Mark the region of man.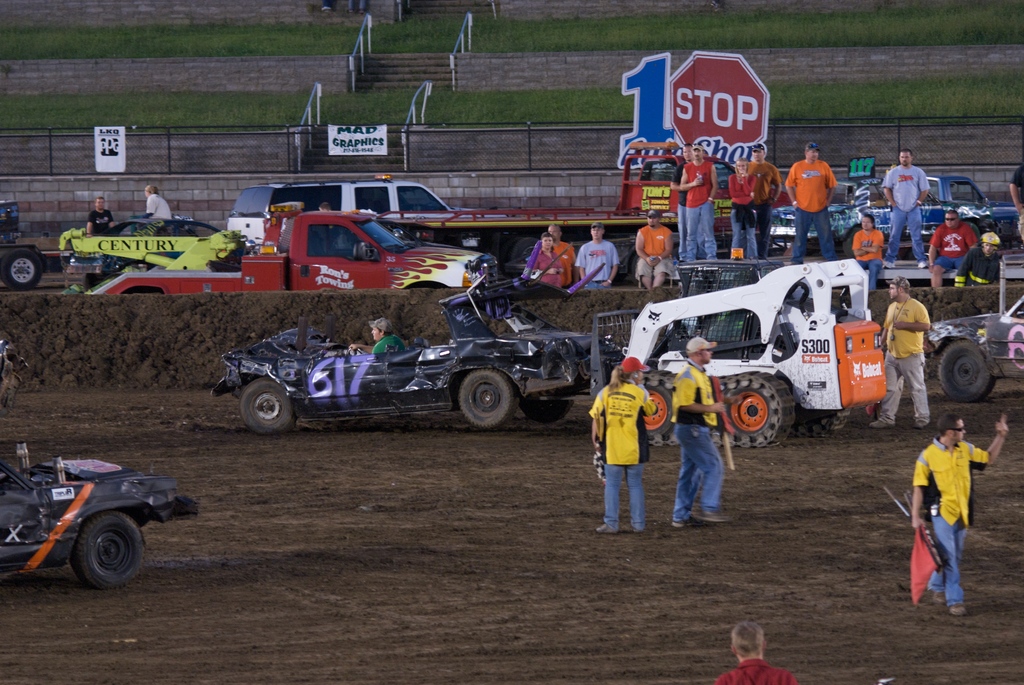
Region: 955:232:1002:287.
